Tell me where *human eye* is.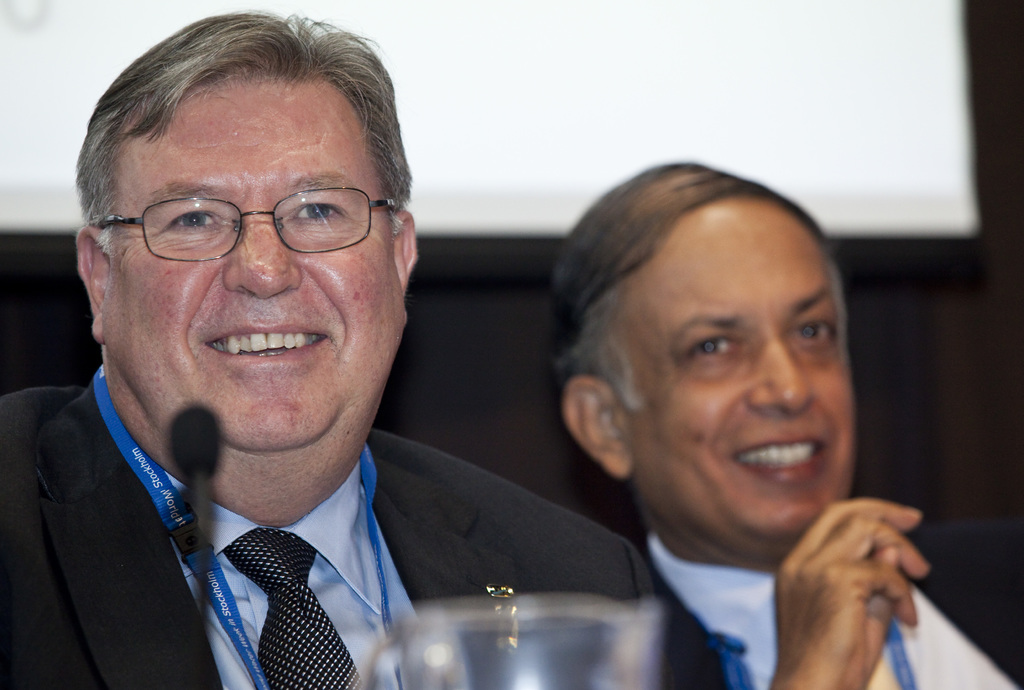
*human eye* is at left=691, top=328, right=746, bottom=362.
